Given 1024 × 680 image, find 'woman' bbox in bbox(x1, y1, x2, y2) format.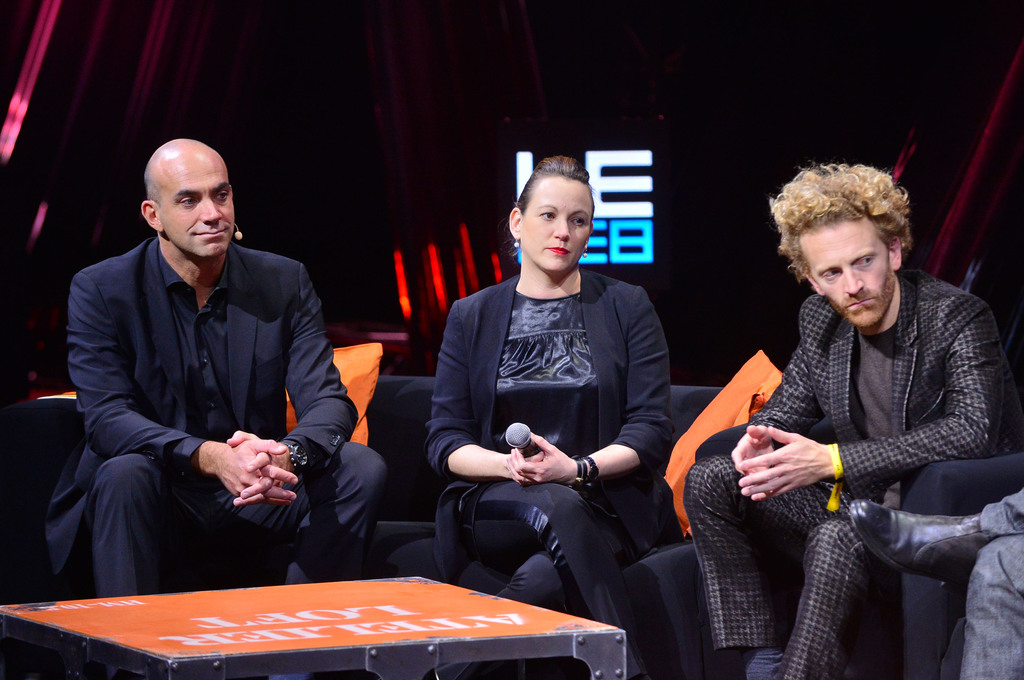
bbox(430, 162, 685, 658).
